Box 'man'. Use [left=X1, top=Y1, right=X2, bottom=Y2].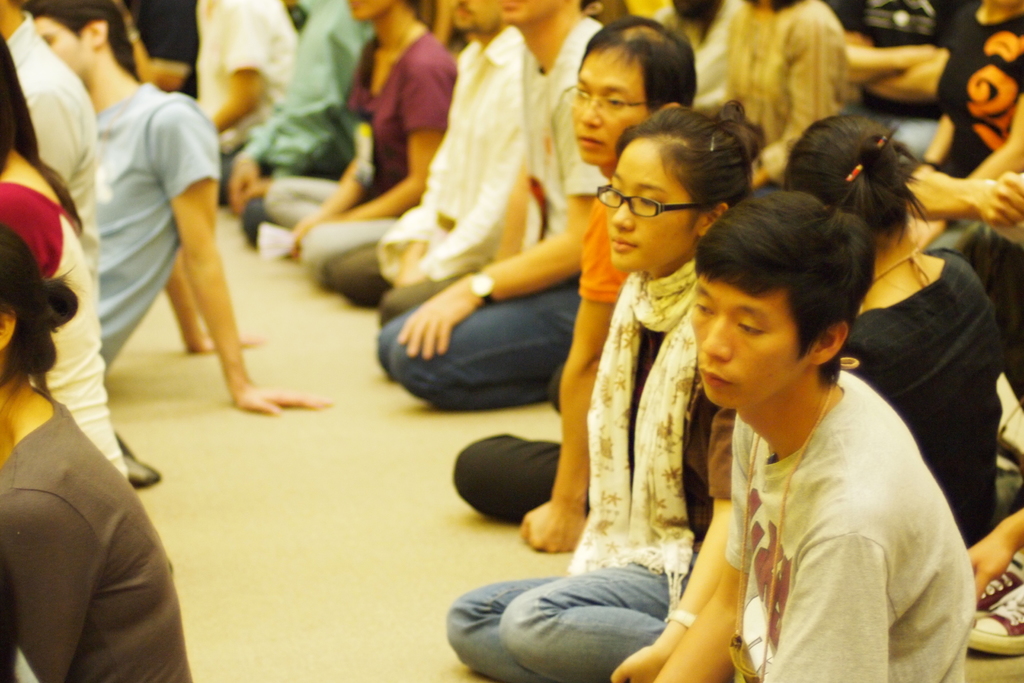
[left=23, top=26, right=268, bottom=566].
